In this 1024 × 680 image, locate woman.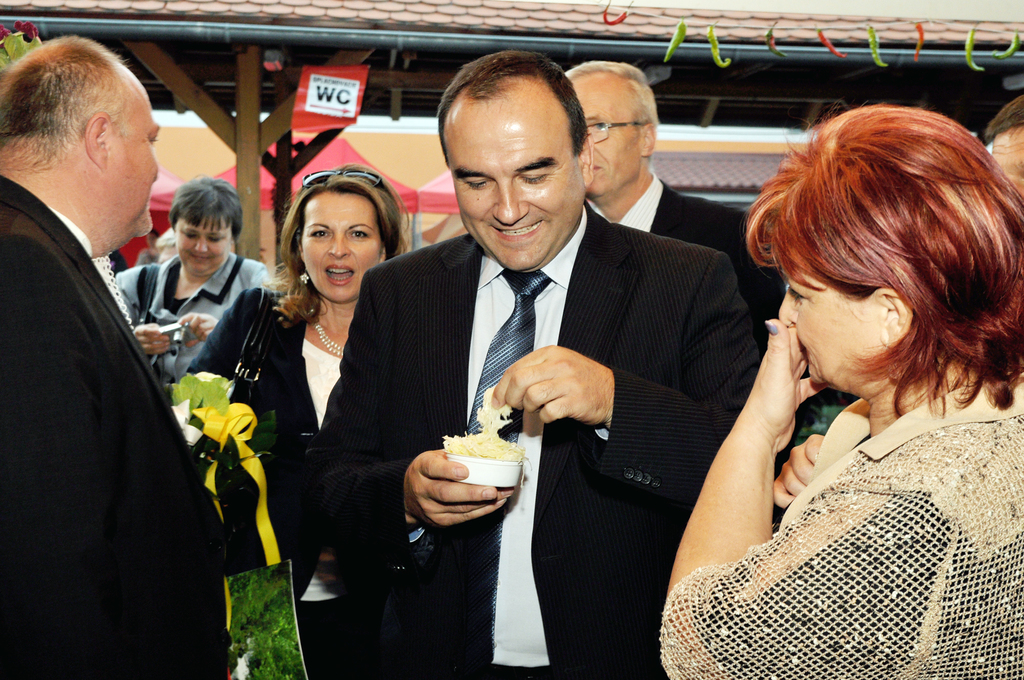
Bounding box: bbox(658, 83, 1023, 679).
